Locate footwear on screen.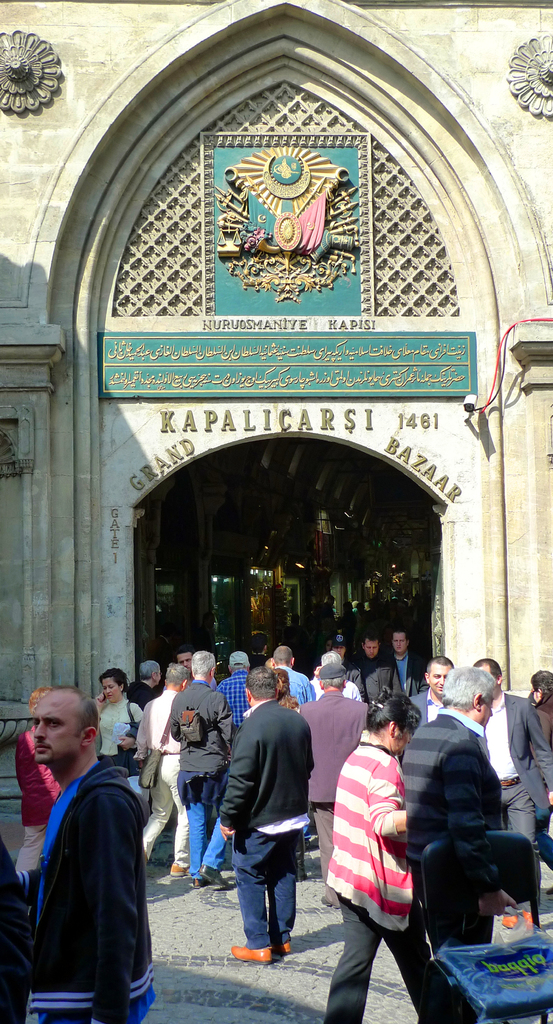
On screen at {"left": 231, "top": 943, "right": 273, "bottom": 969}.
